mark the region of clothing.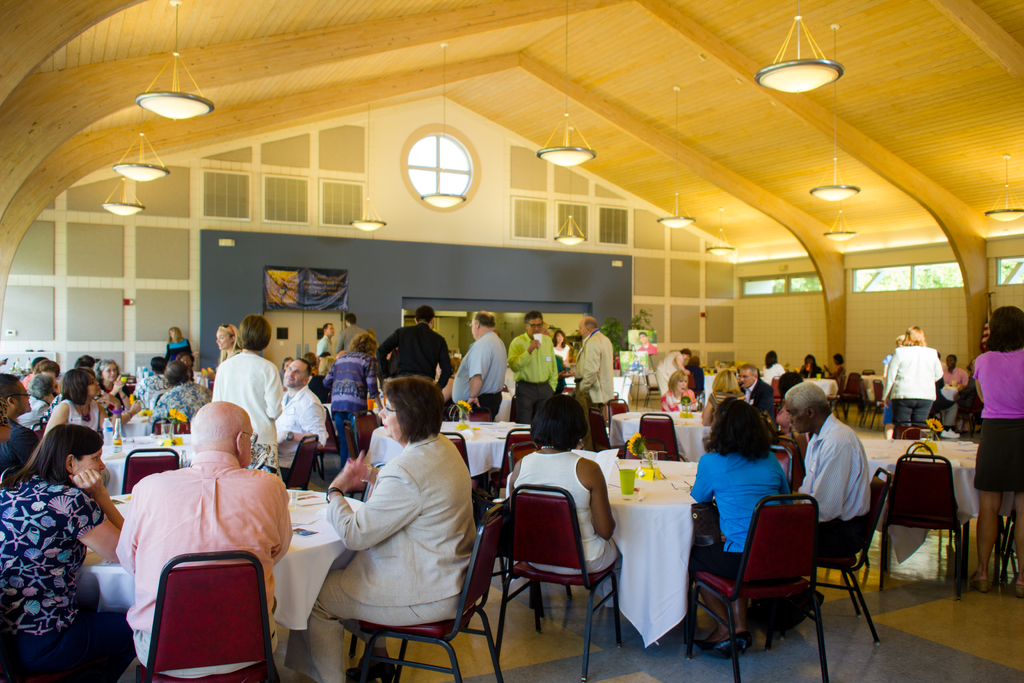
Region: 368 318 454 391.
